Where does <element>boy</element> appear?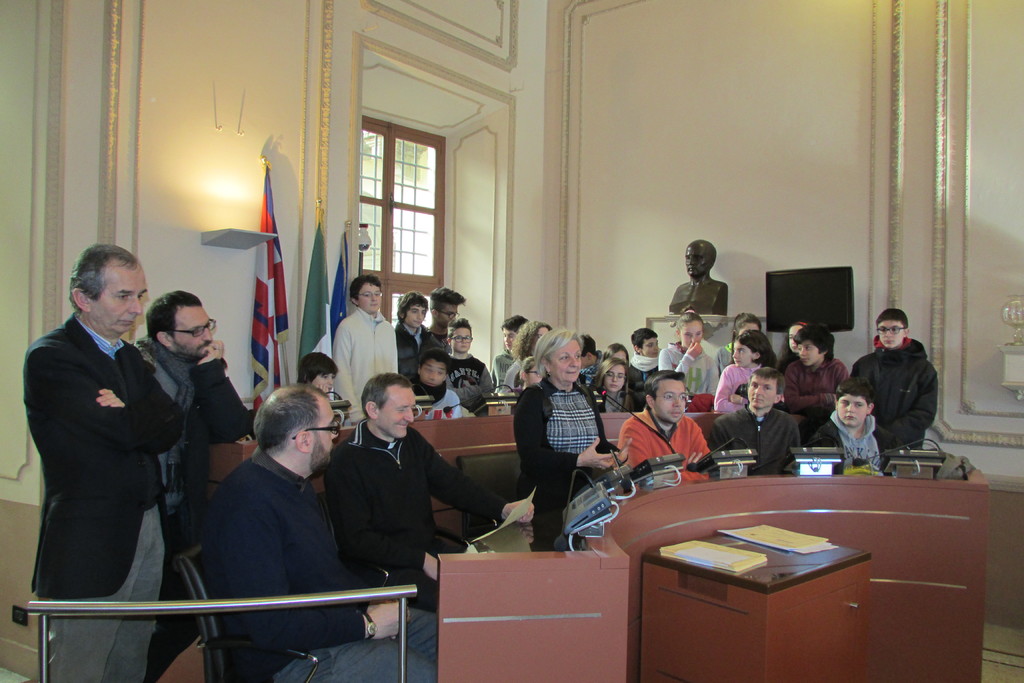
Appears at 803:378:901:475.
